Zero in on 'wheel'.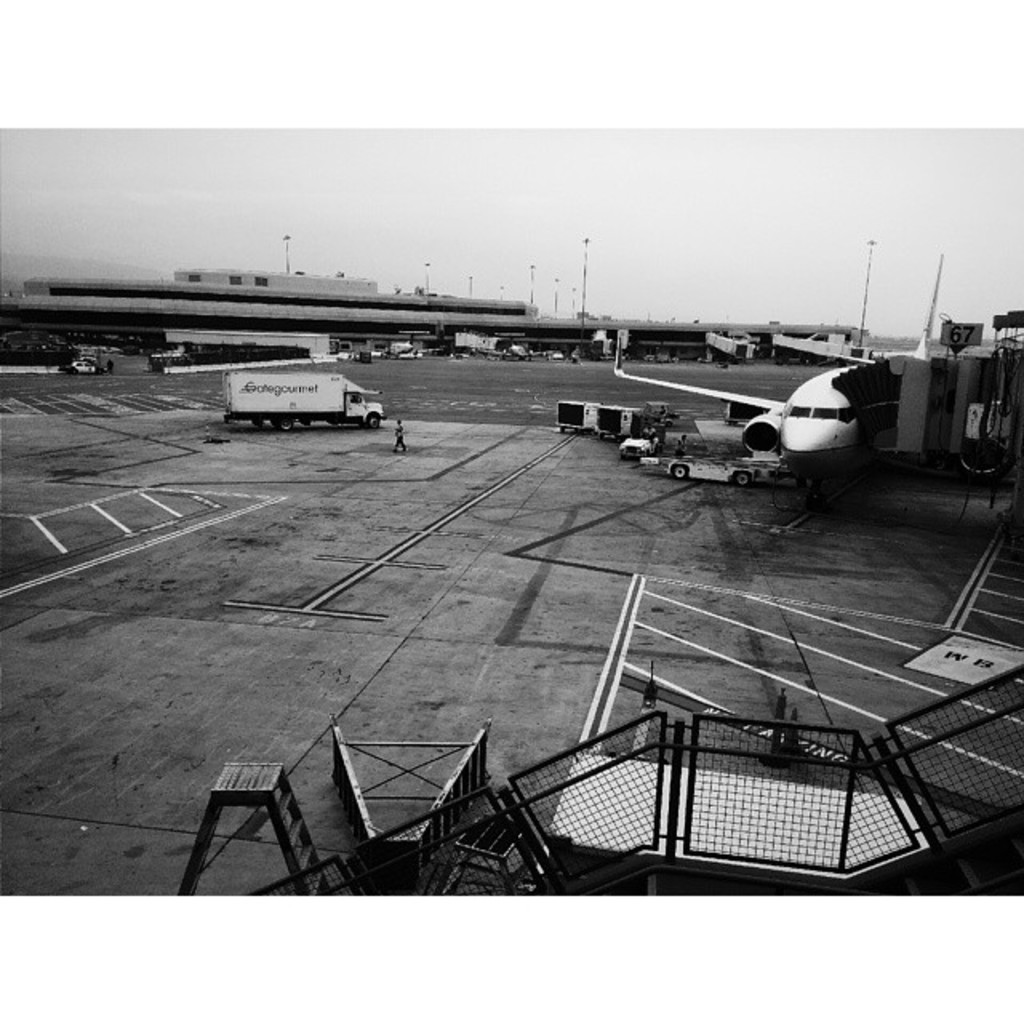
Zeroed in: <box>251,418,264,426</box>.
